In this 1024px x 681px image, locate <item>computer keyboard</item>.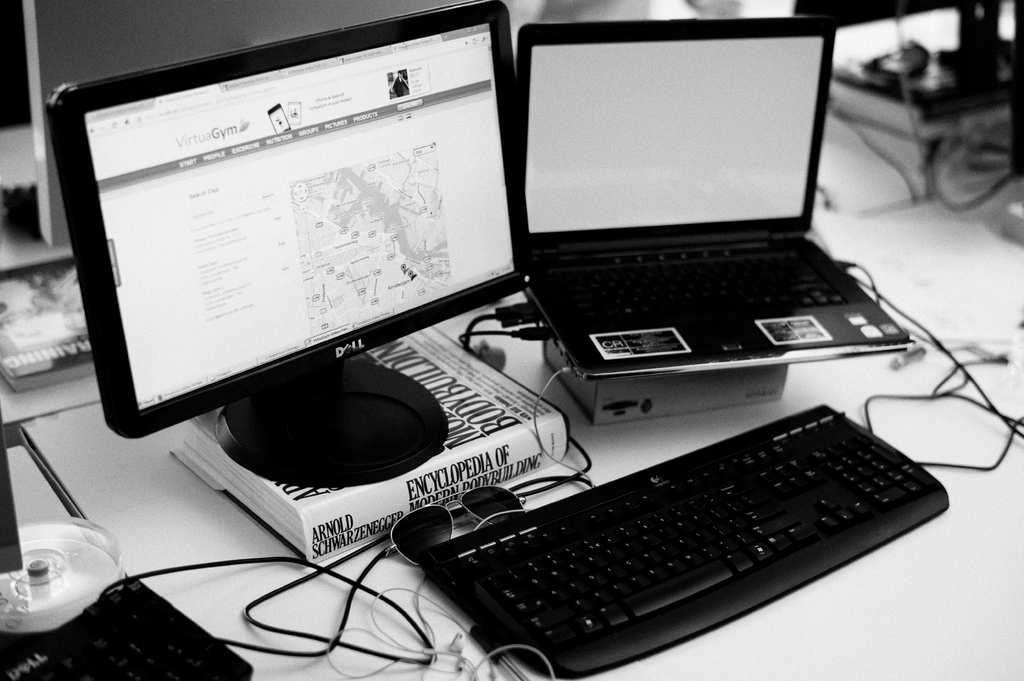
Bounding box: 417, 397, 948, 677.
